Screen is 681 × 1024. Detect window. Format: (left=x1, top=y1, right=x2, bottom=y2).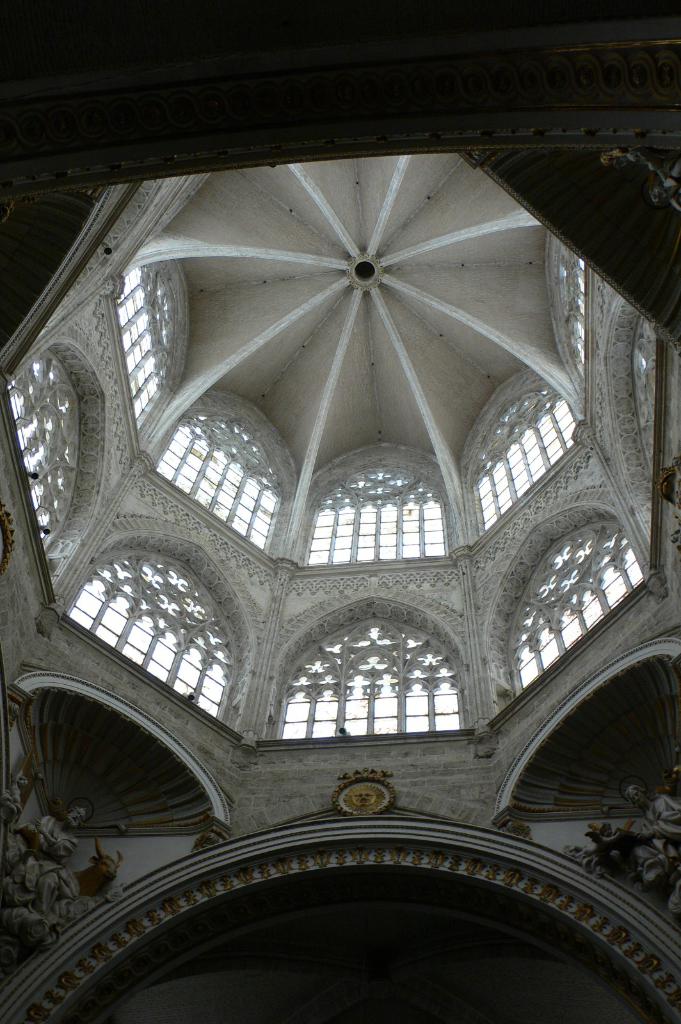
(left=639, top=308, right=663, bottom=509).
